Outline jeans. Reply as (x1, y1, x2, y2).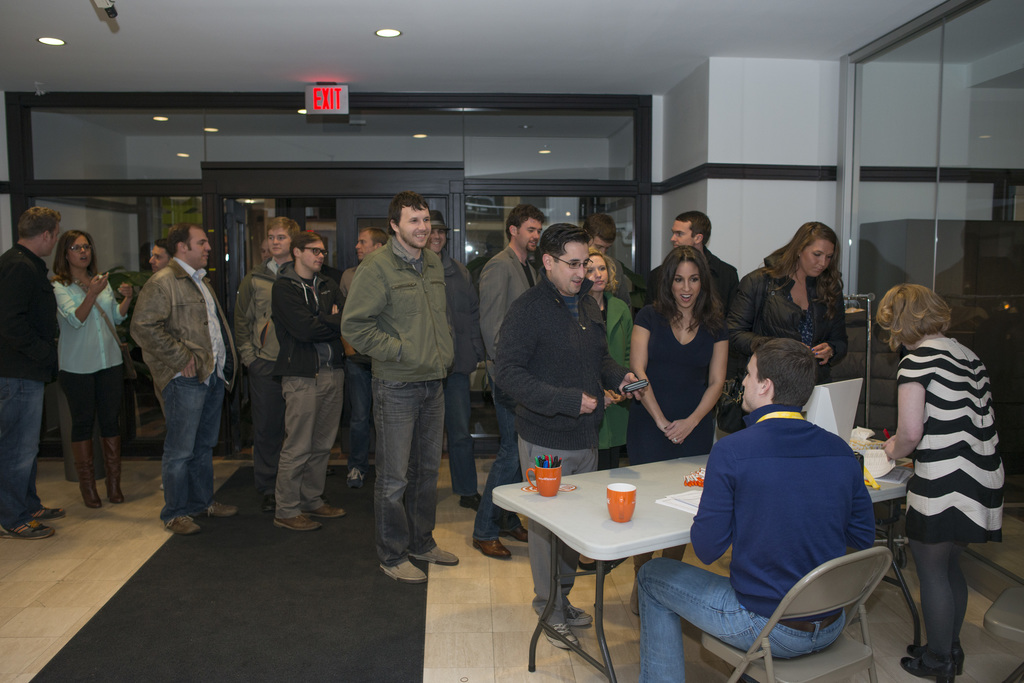
(144, 375, 214, 506).
